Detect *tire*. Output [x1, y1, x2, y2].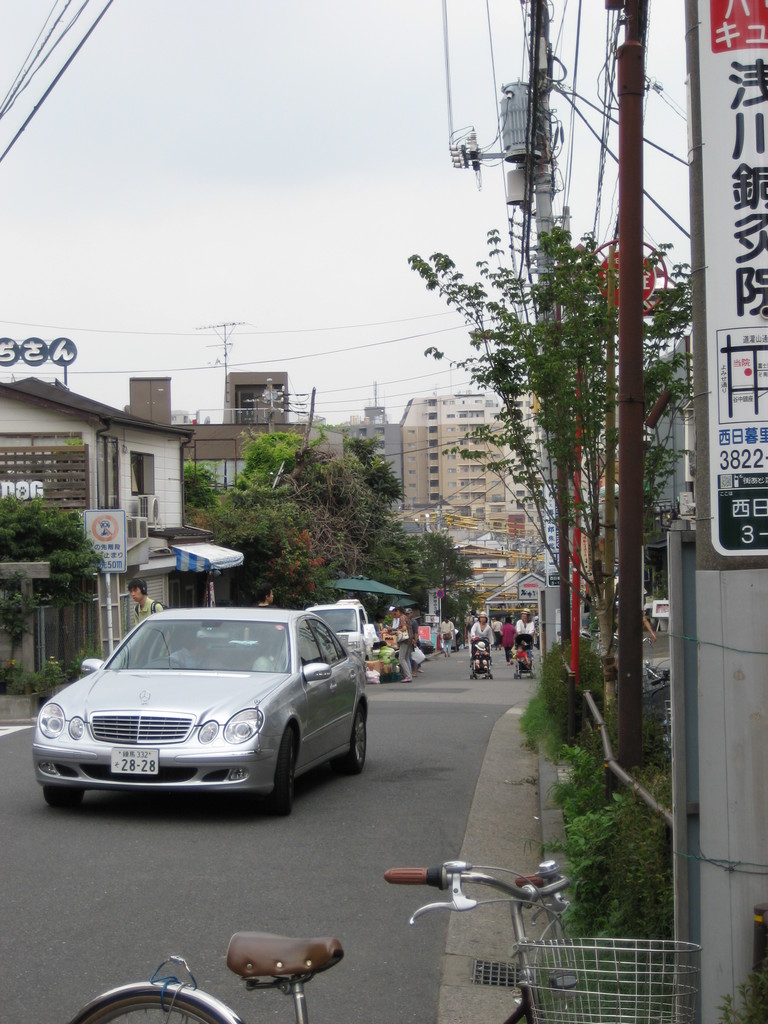
[335, 706, 368, 774].
